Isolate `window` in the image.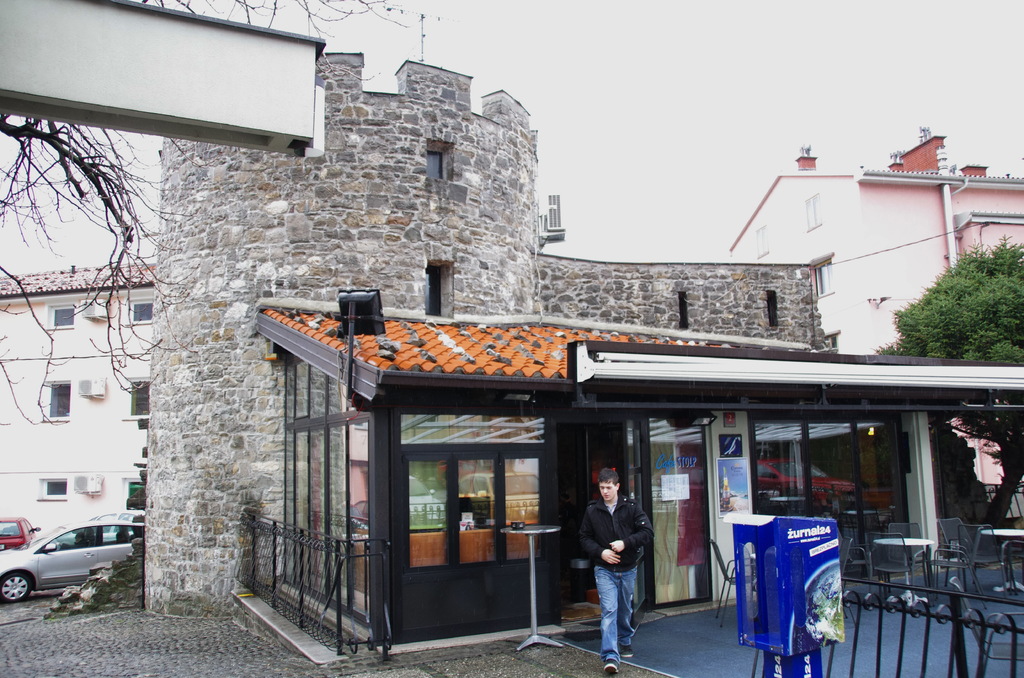
Isolated region: [123,297,156,322].
